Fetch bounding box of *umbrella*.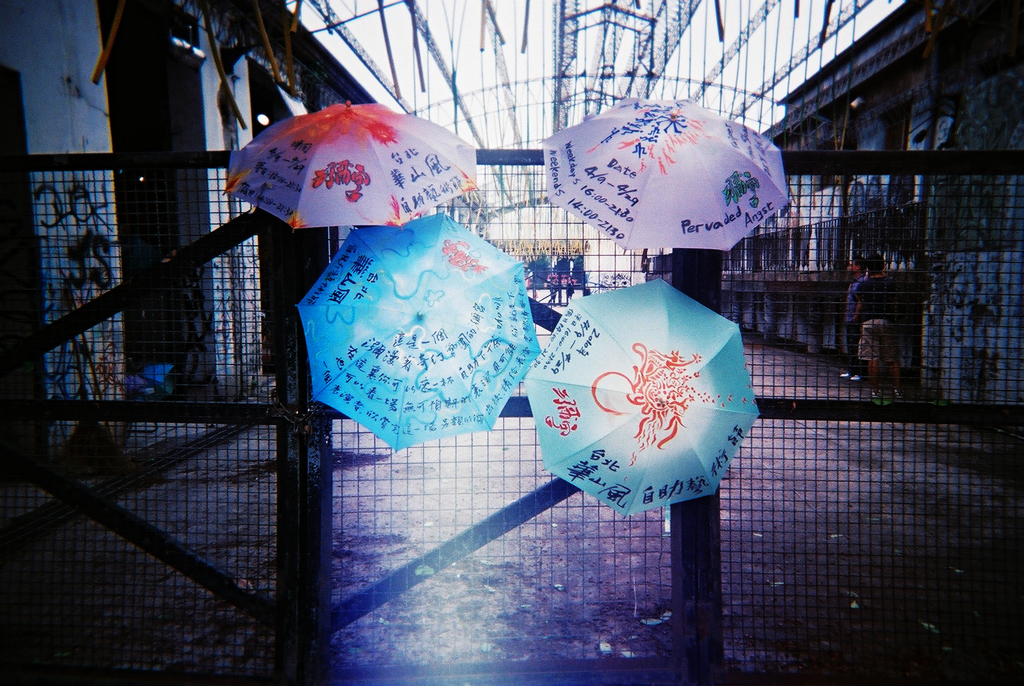
Bbox: (left=521, top=274, right=763, bottom=519).
